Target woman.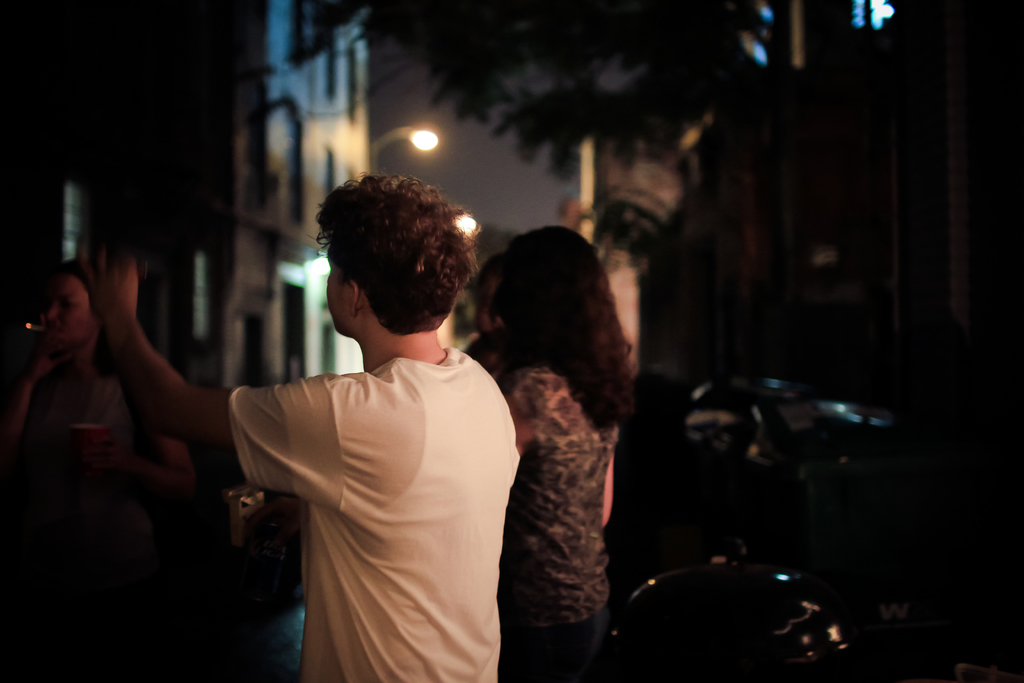
Target region: (454, 190, 660, 657).
